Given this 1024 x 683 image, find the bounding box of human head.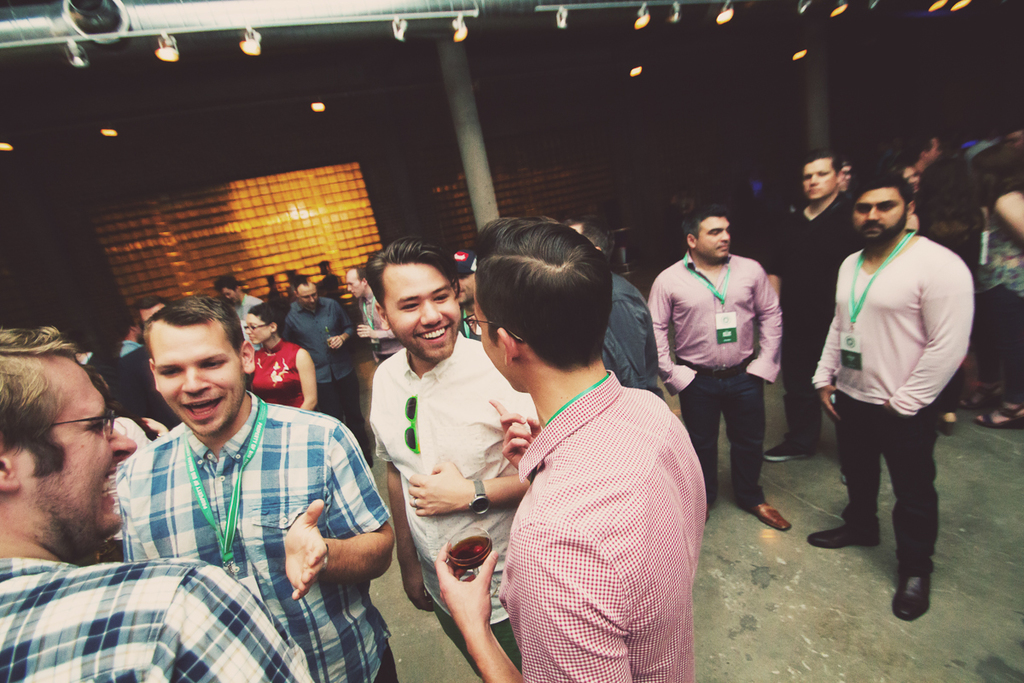
rect(131, 295, 174, 320).
